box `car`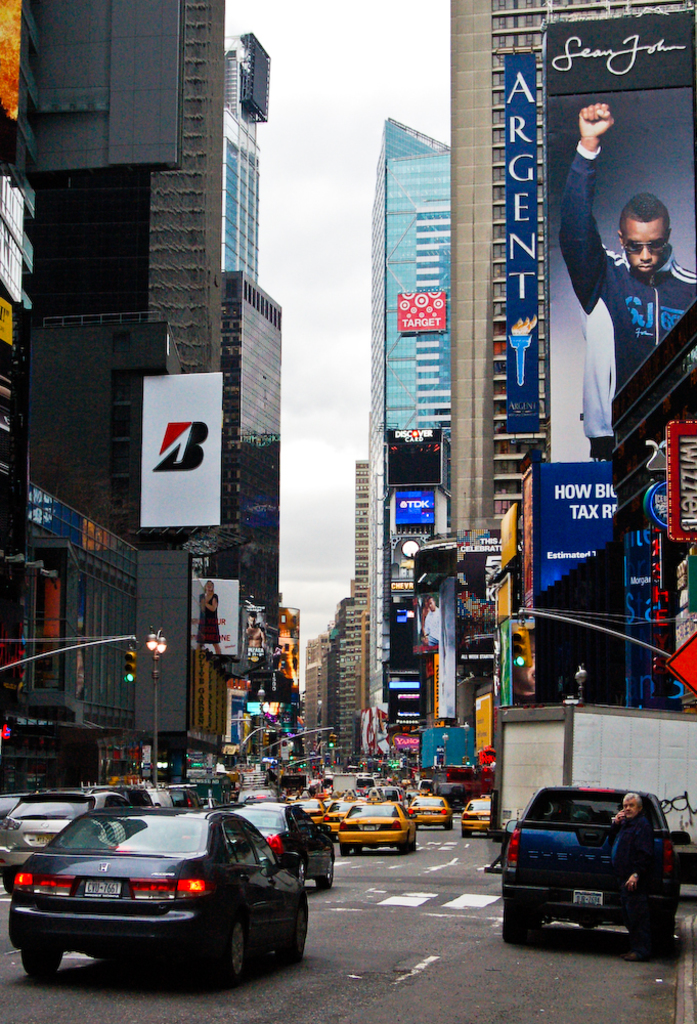
502, 785, 693, 952
